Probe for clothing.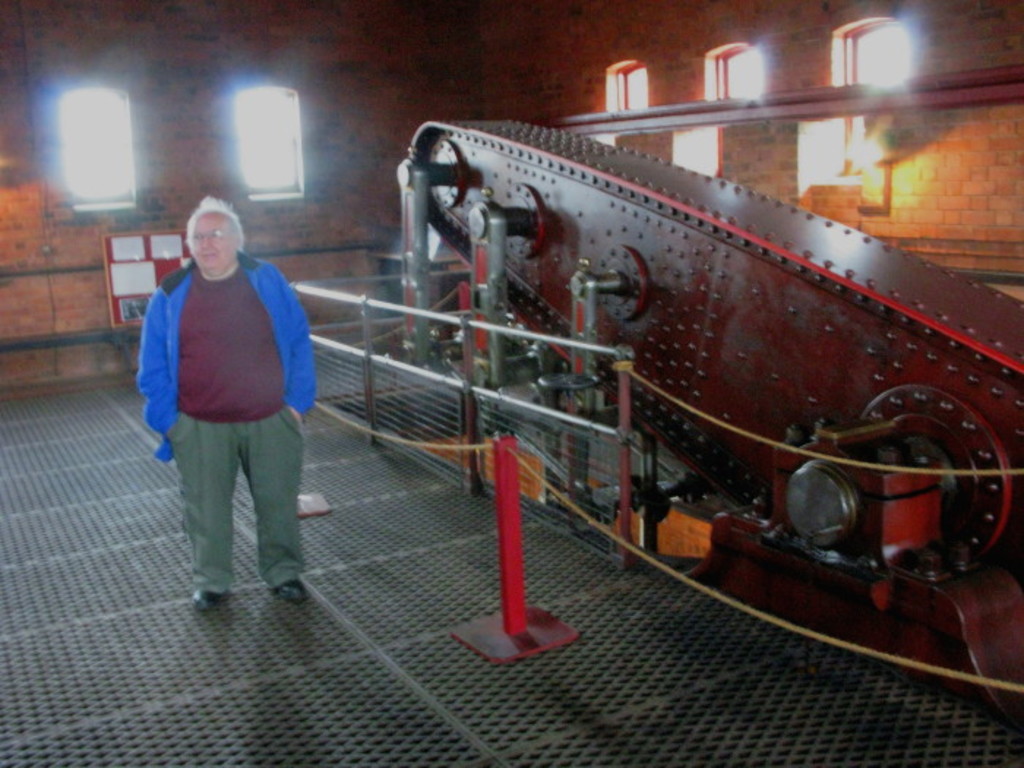
Probe result: x1=135, y1=212, x2=309, y2=556.
